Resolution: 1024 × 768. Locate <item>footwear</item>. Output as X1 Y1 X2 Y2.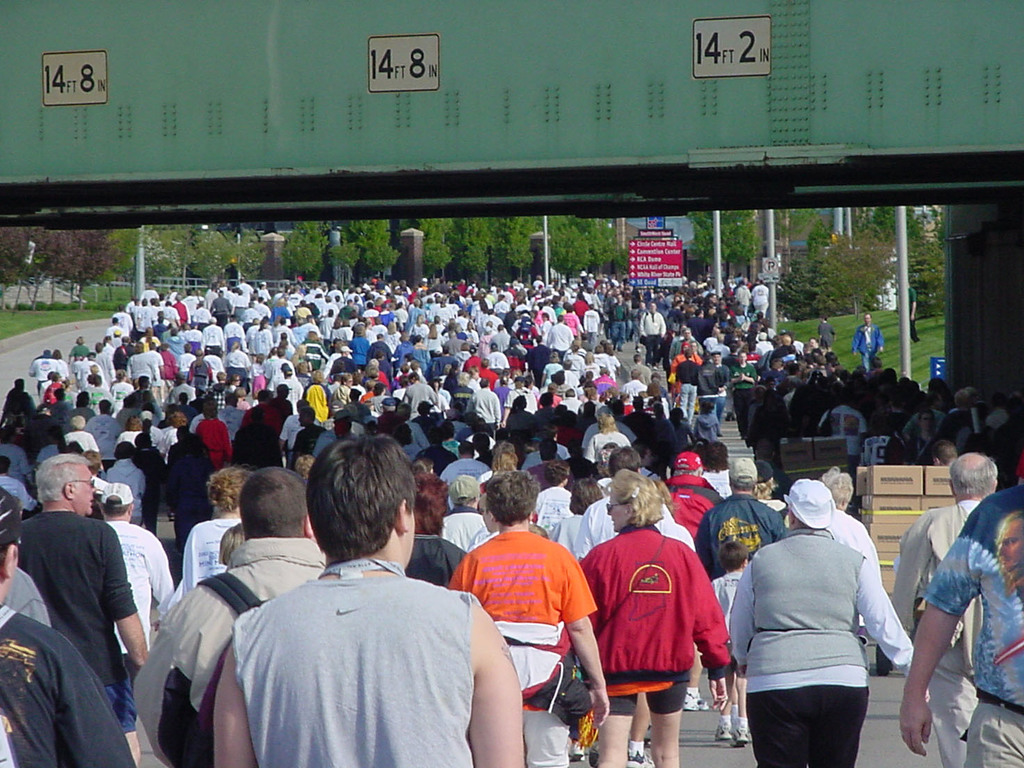
712 710 736 744.
